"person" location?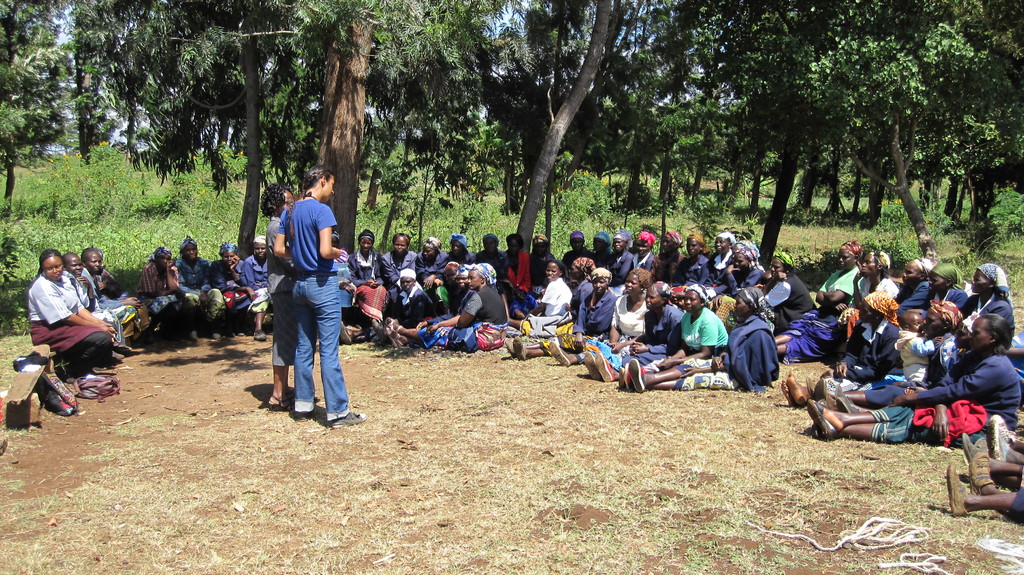
select_region(26, 248, 110, 378)
